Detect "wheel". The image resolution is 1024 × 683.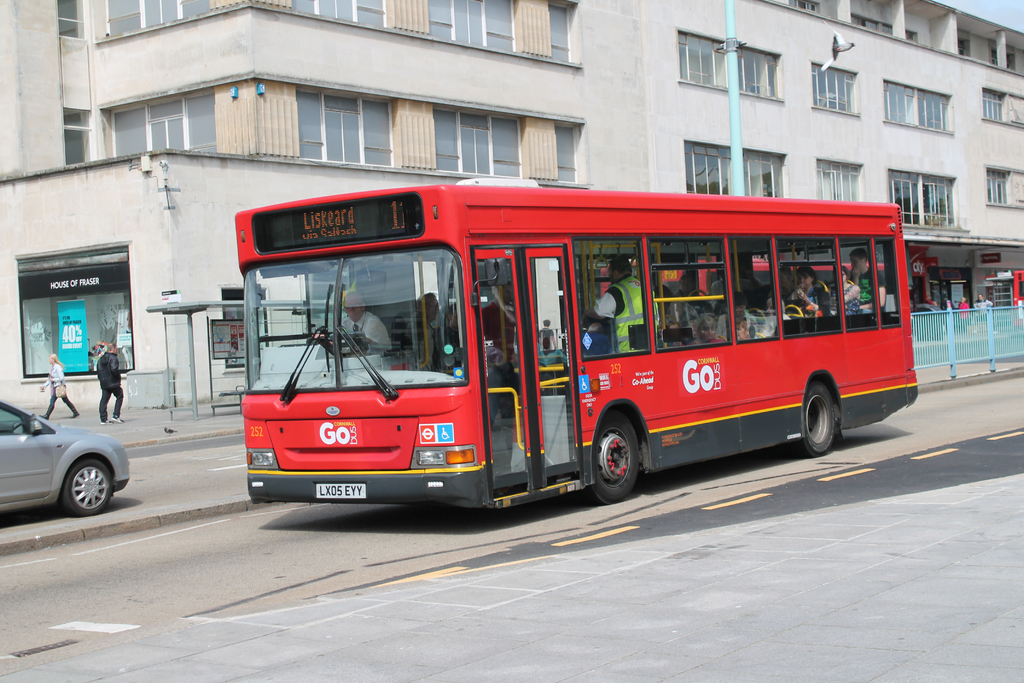
region(589, 413, 657, 497).
